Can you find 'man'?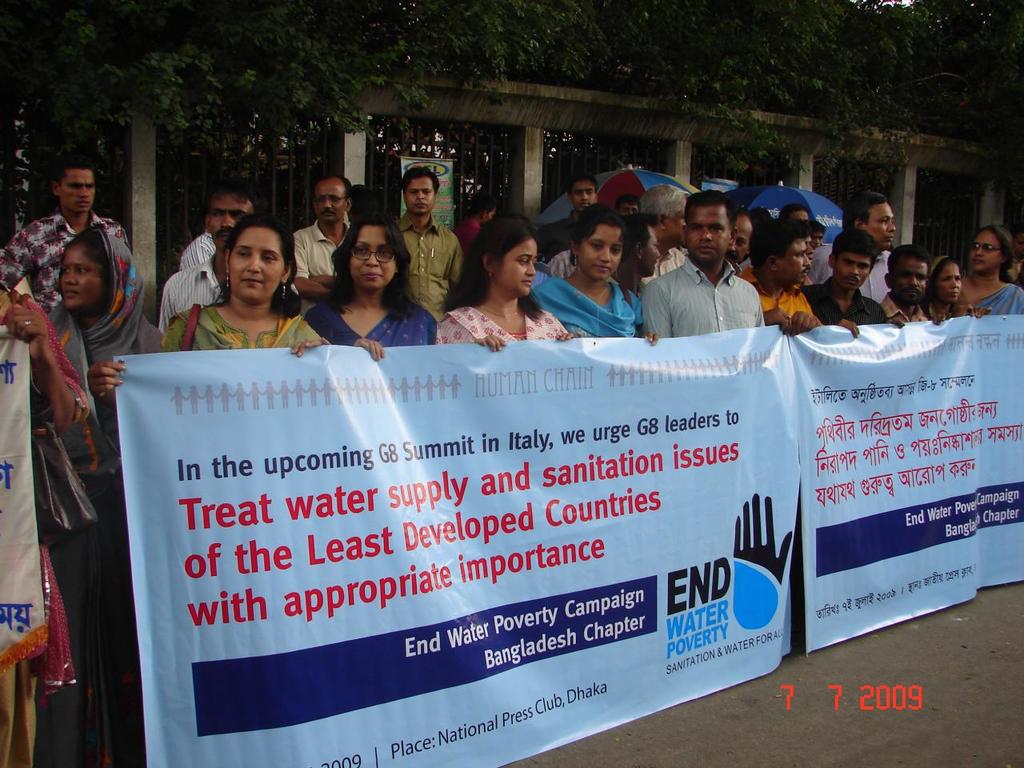
Yes, bounding box: (810, 187, 911, 298).
